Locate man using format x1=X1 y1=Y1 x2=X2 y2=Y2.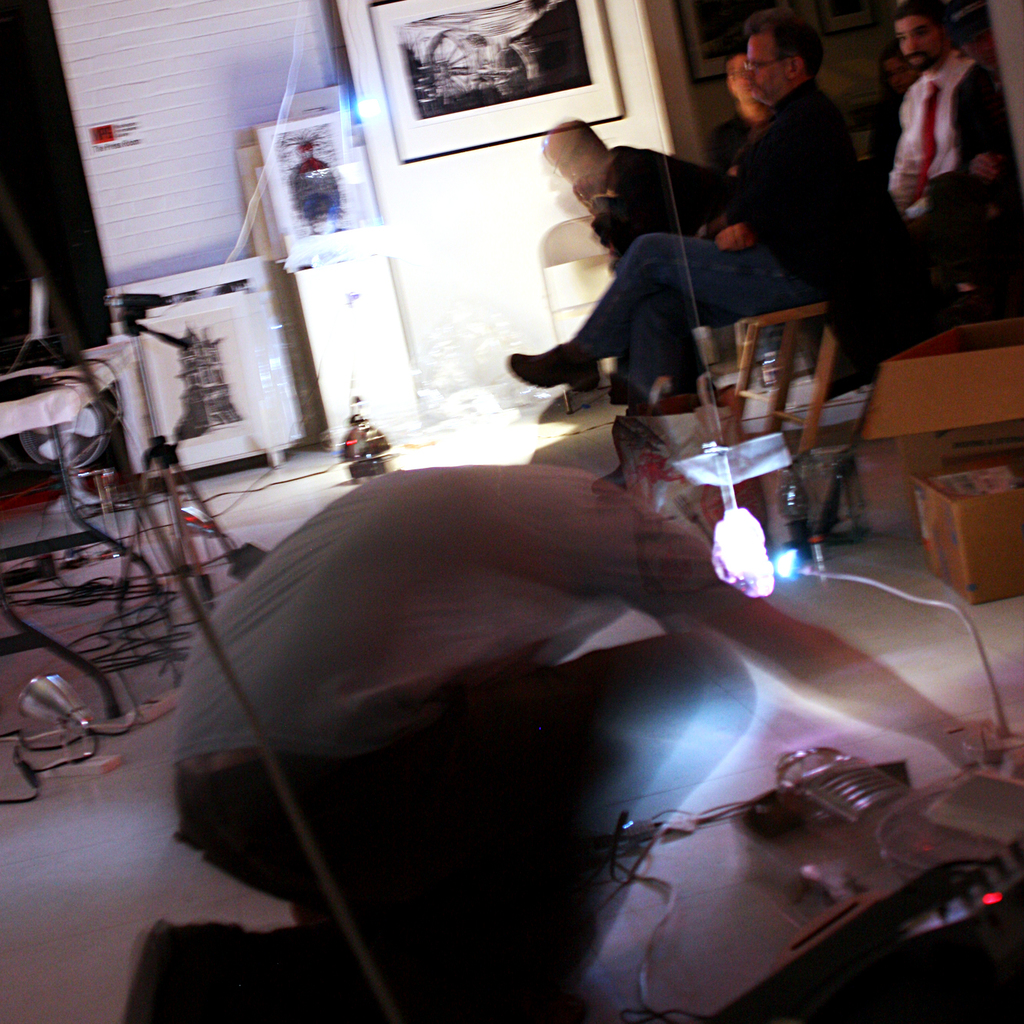
x1=815 y1=0 x2=1023 y2=396.
